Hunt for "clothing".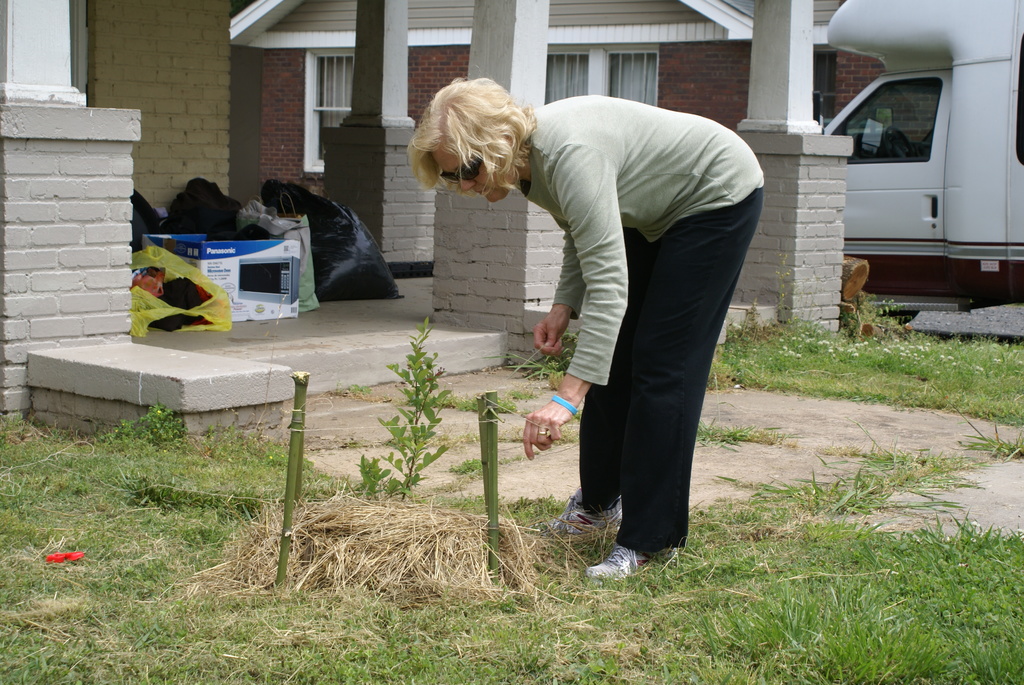
Hunted down at (x1=511, y1=28, x2=758, y2=547).
